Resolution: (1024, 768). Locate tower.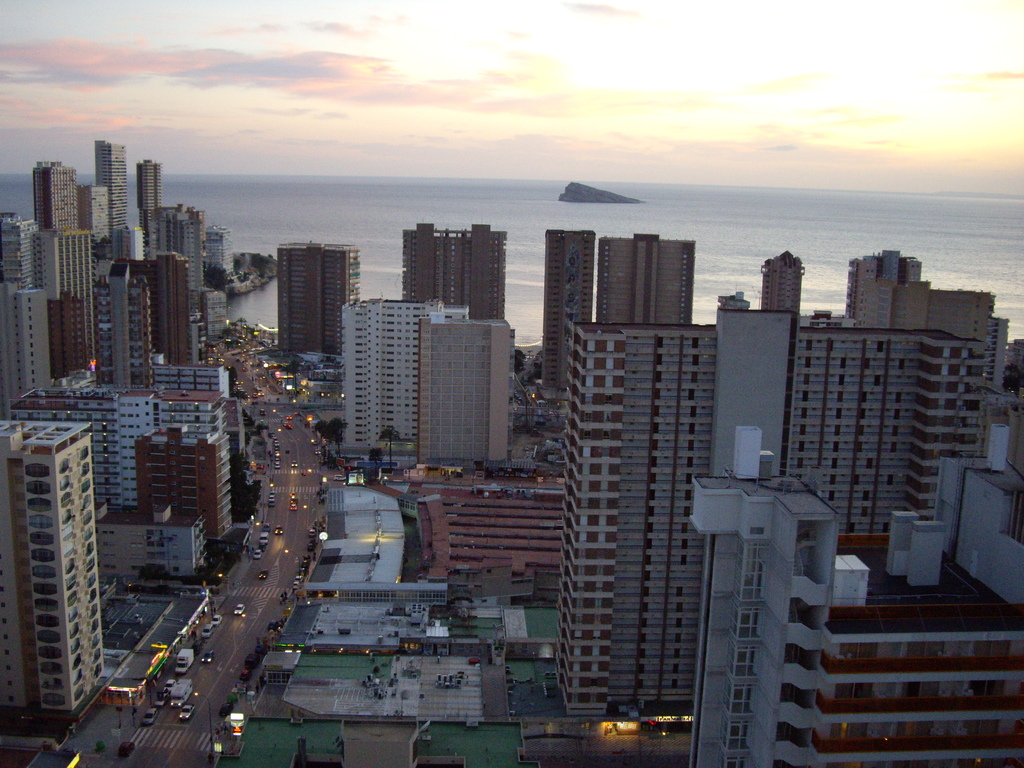
box(285, 246, 356, 381).
